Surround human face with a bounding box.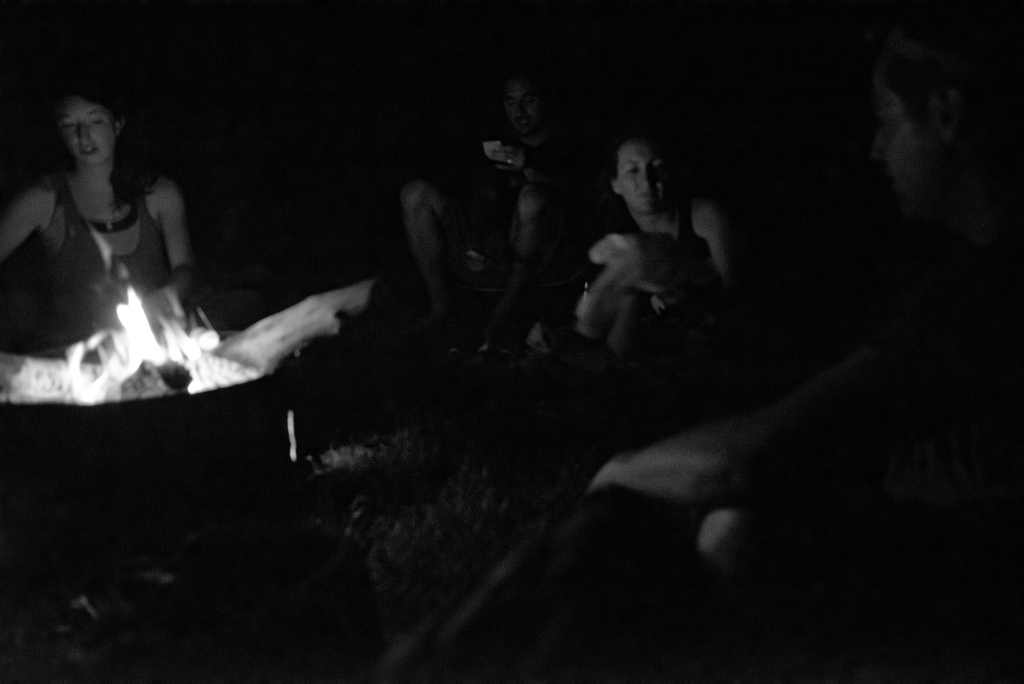
locate(868, 81, 939, 211).
